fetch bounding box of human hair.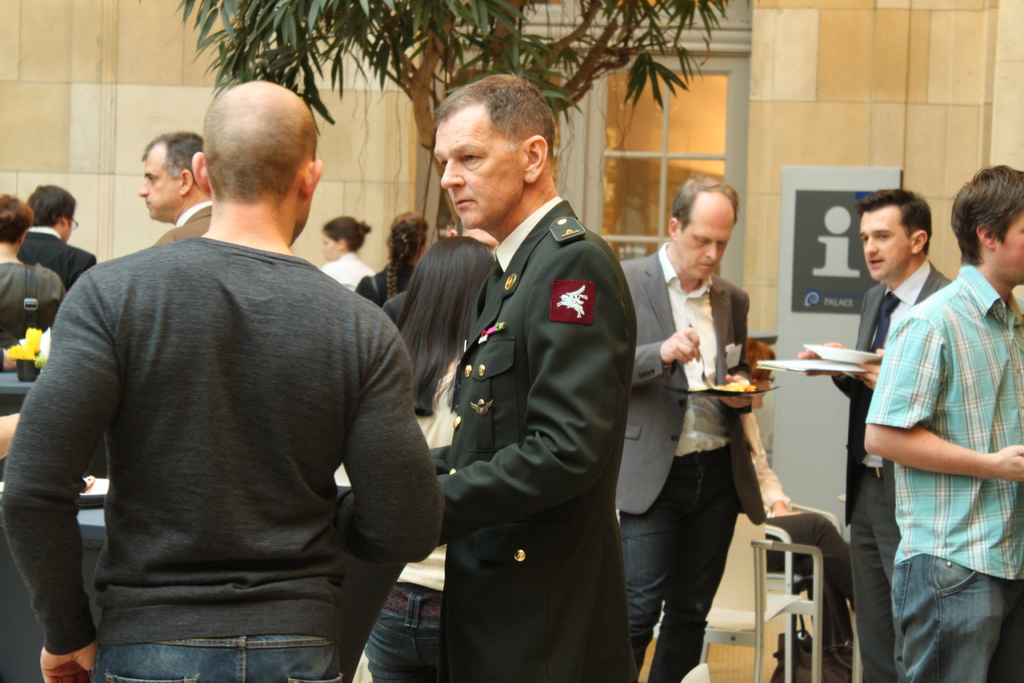
Bbox: region(856, 189, 930, 252).
